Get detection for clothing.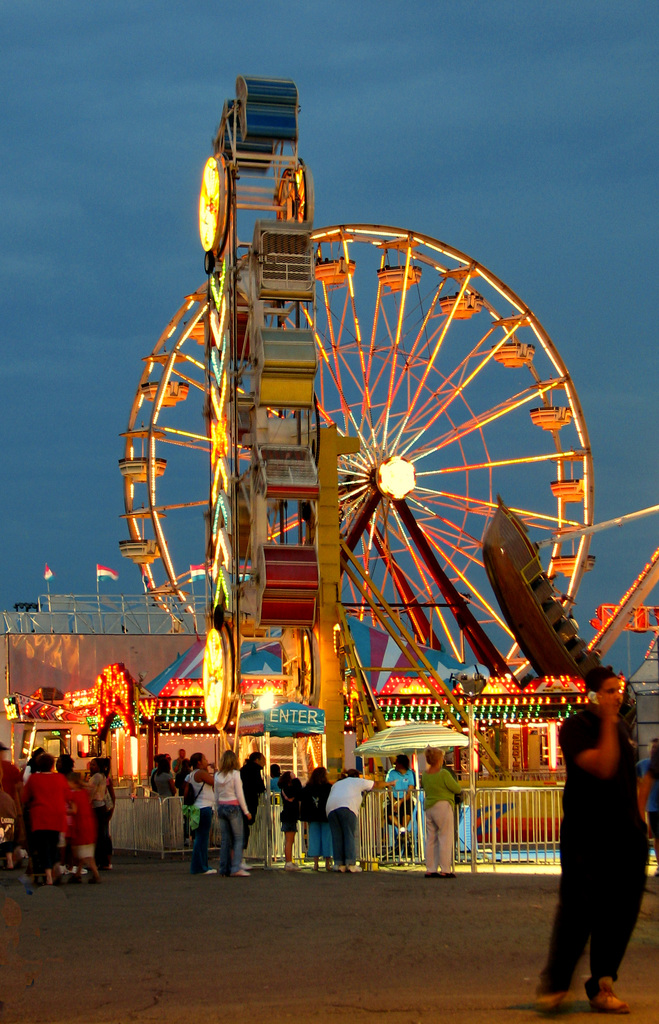
Detection: [416,764,464,875].
